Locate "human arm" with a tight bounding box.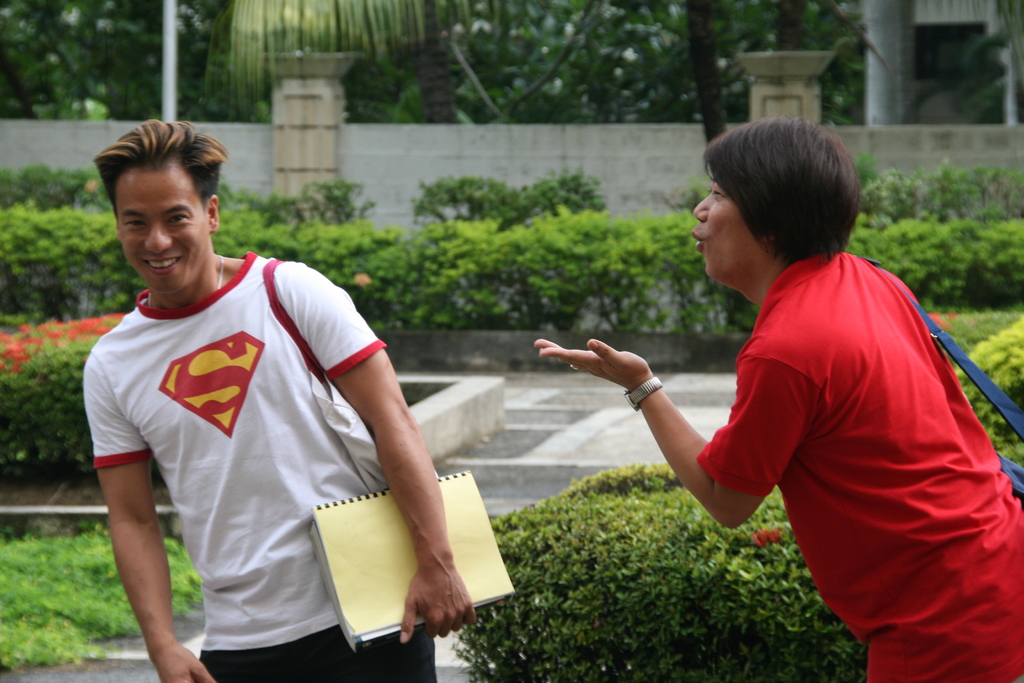
[531, 339, 833, 533].
